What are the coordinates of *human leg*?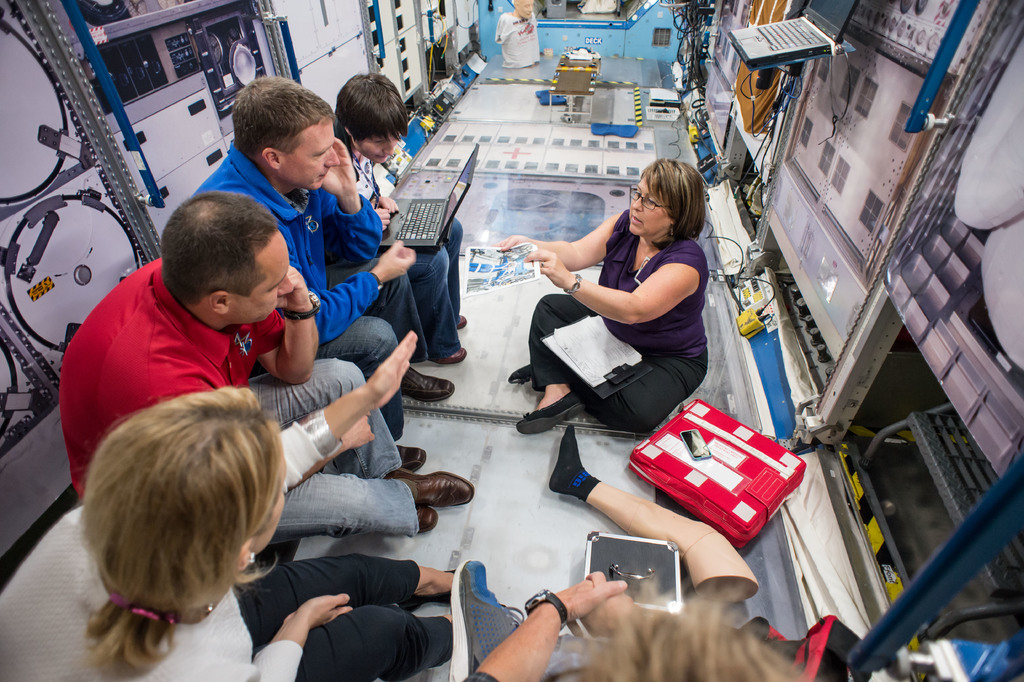
(left=315, top=259, right=456, bottom=403).
